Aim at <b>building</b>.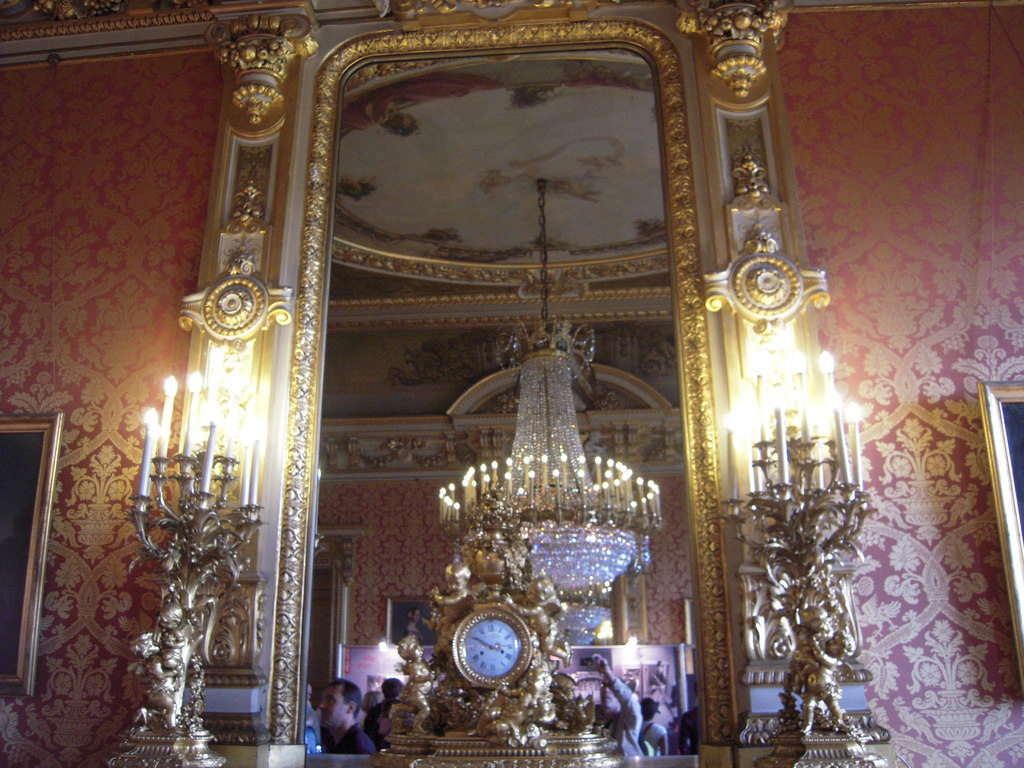
Aimed at 0 0 1023 767.
